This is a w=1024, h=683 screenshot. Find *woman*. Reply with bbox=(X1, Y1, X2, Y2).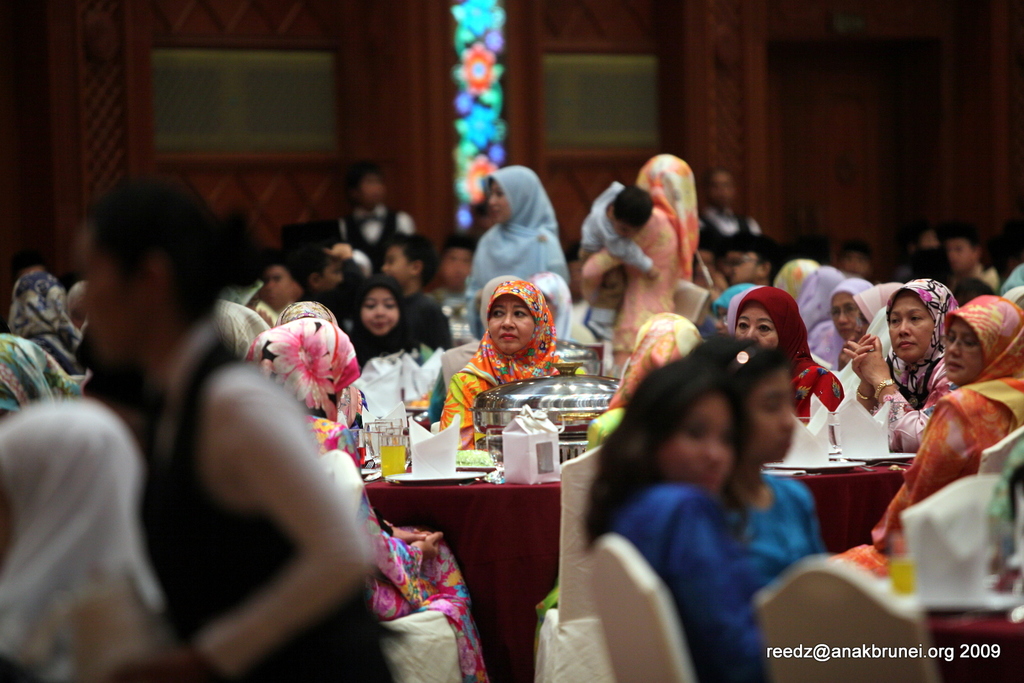
bbox=(720, 287, 844, 424).
